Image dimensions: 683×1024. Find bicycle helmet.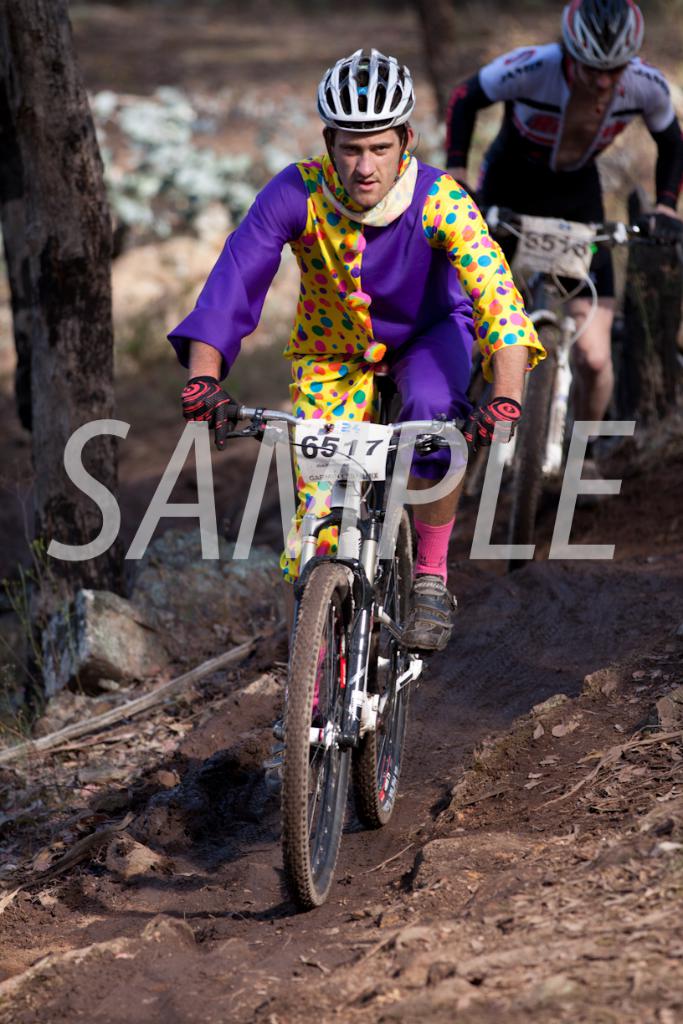
[x1=561, y1=0, x2=647, y2=105].
